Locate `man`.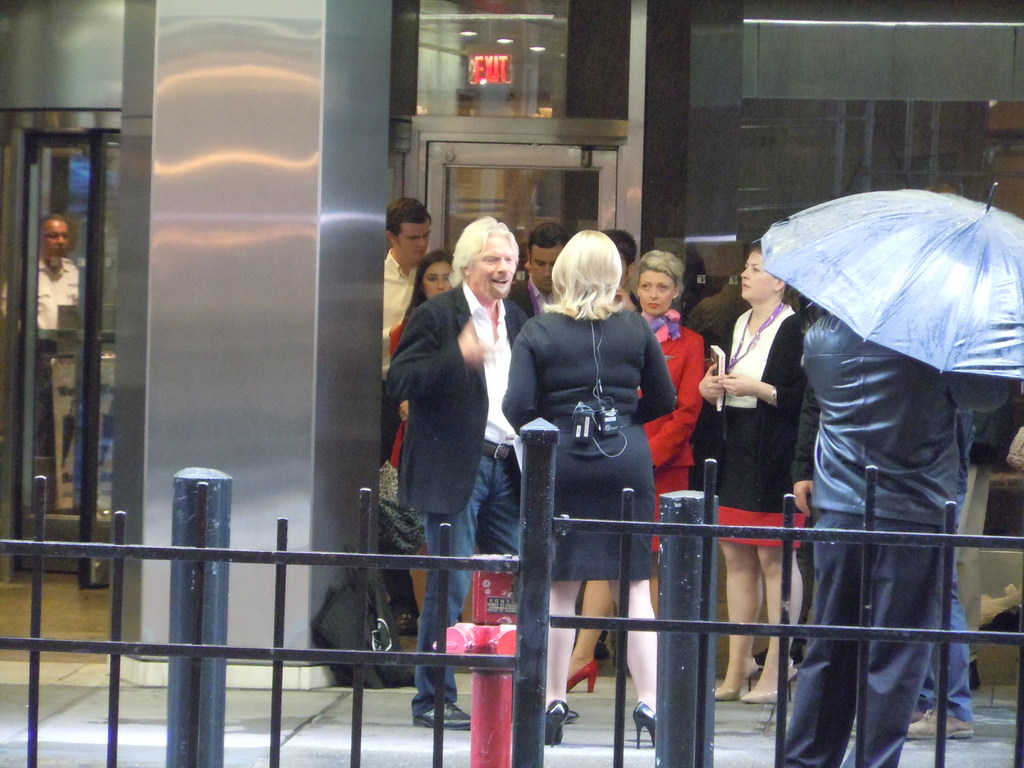
Bounding box: <region>765, 303, 1012, 767</region>.
